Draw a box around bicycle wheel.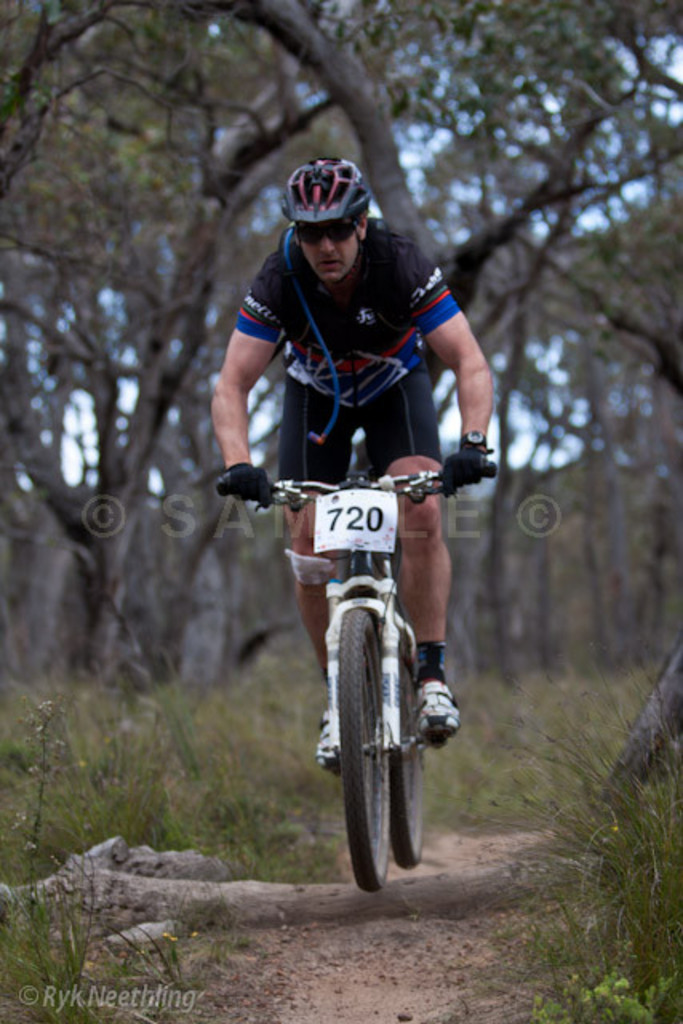
{"x1": 322, "y1": 624, "x2": 440, "y2": 898}.
